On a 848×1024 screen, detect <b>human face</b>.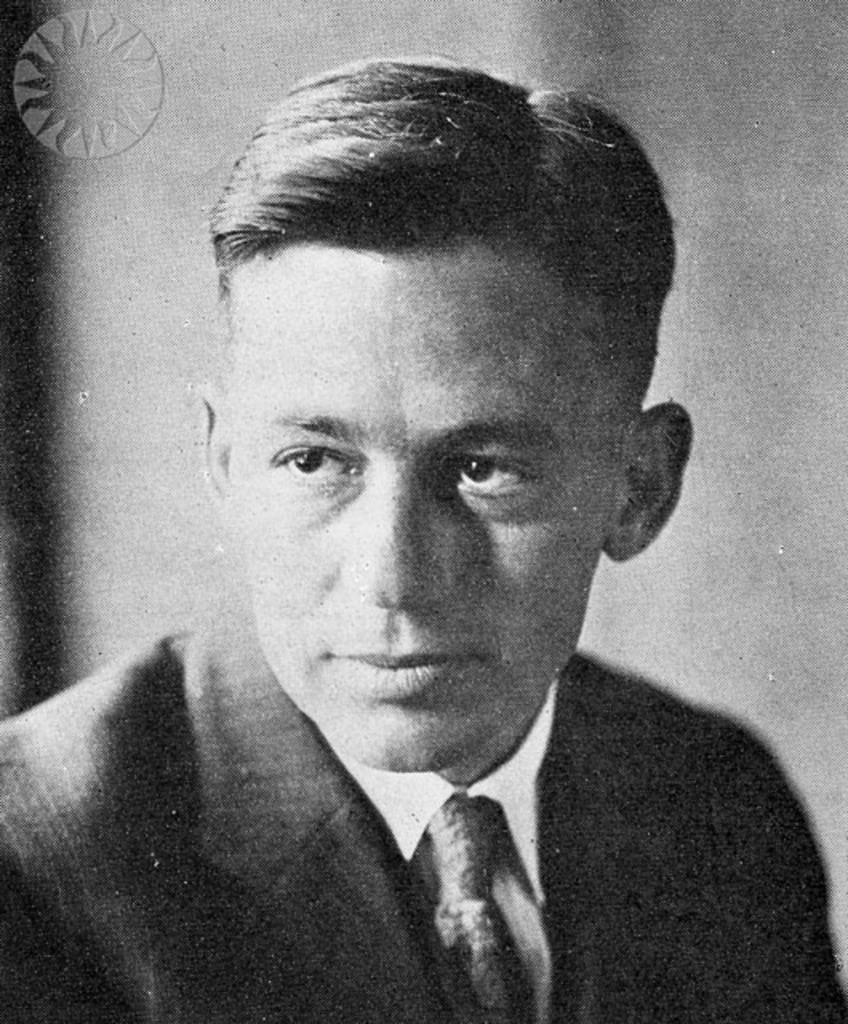
<box>216,254,614,790</box>.
